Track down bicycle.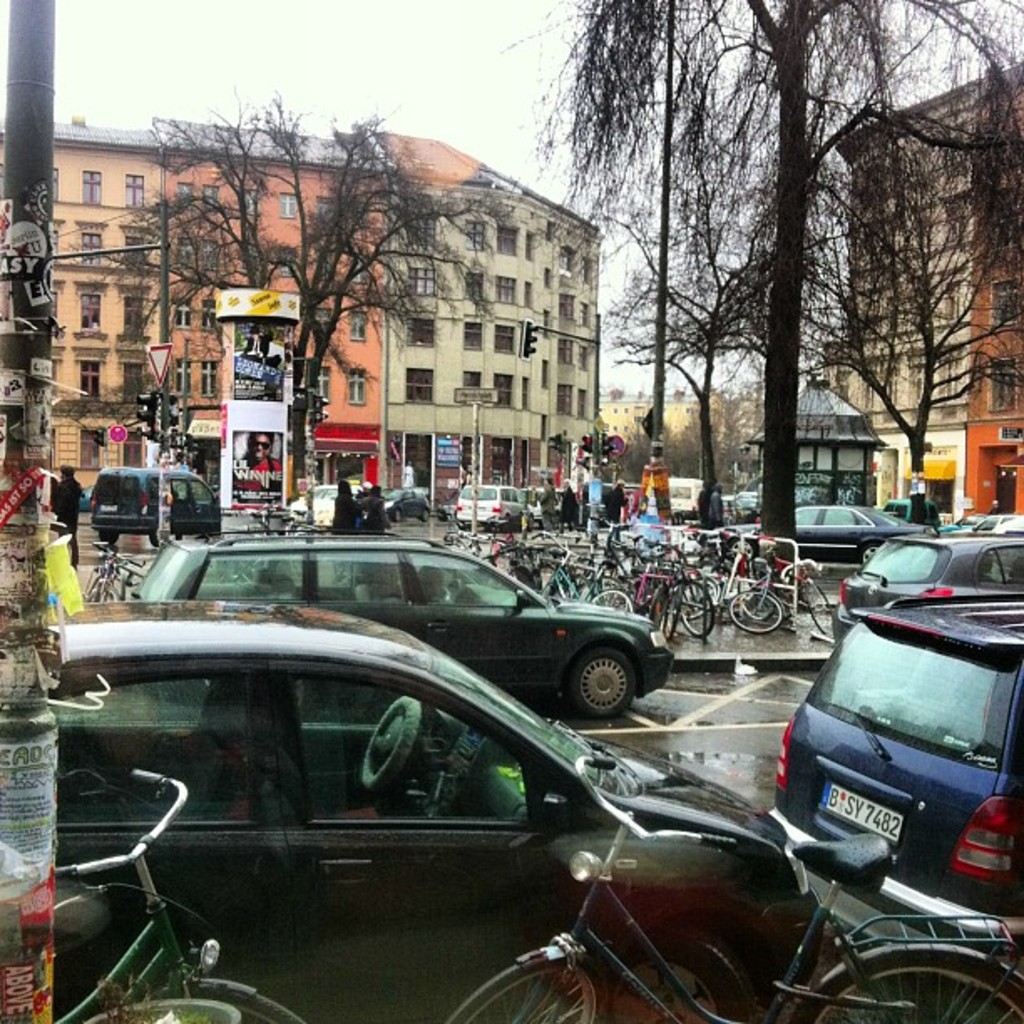
Tracked to 0/768/310/1022.
